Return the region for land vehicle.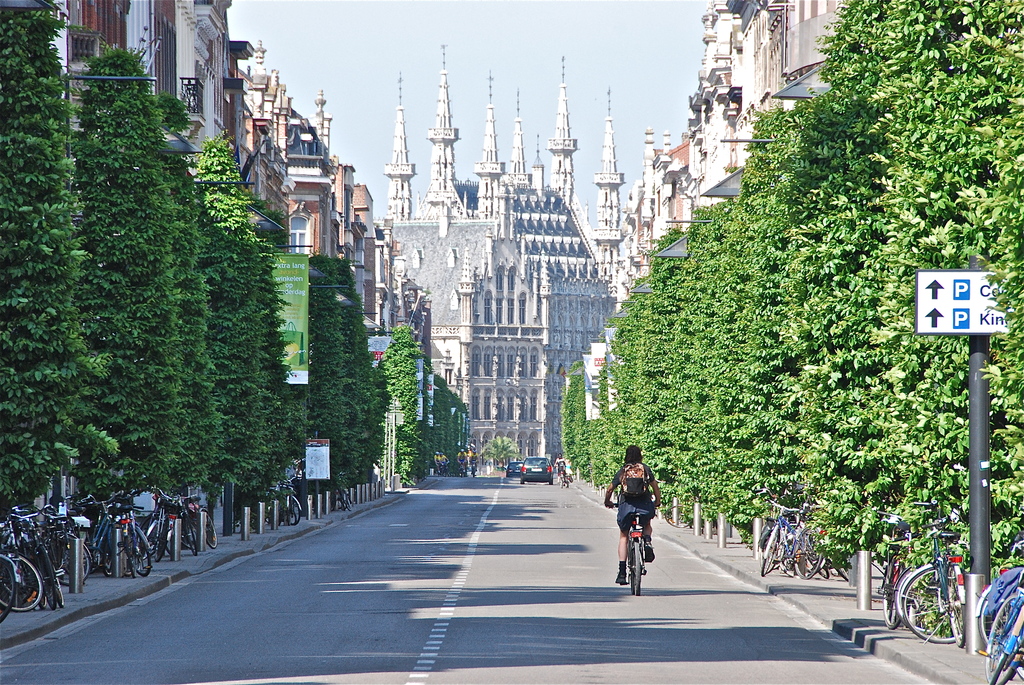
pyautogui.locateOnScreen(505, 460, 524, 478).
